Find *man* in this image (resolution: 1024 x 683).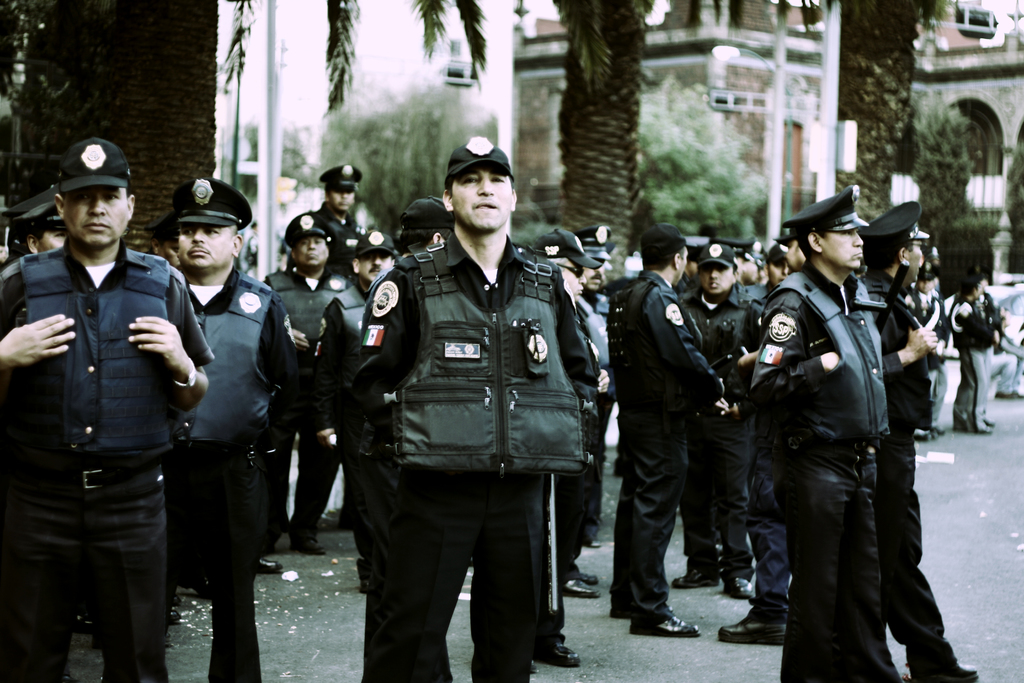
(left=356, top=135, right=598, bottom=682).
